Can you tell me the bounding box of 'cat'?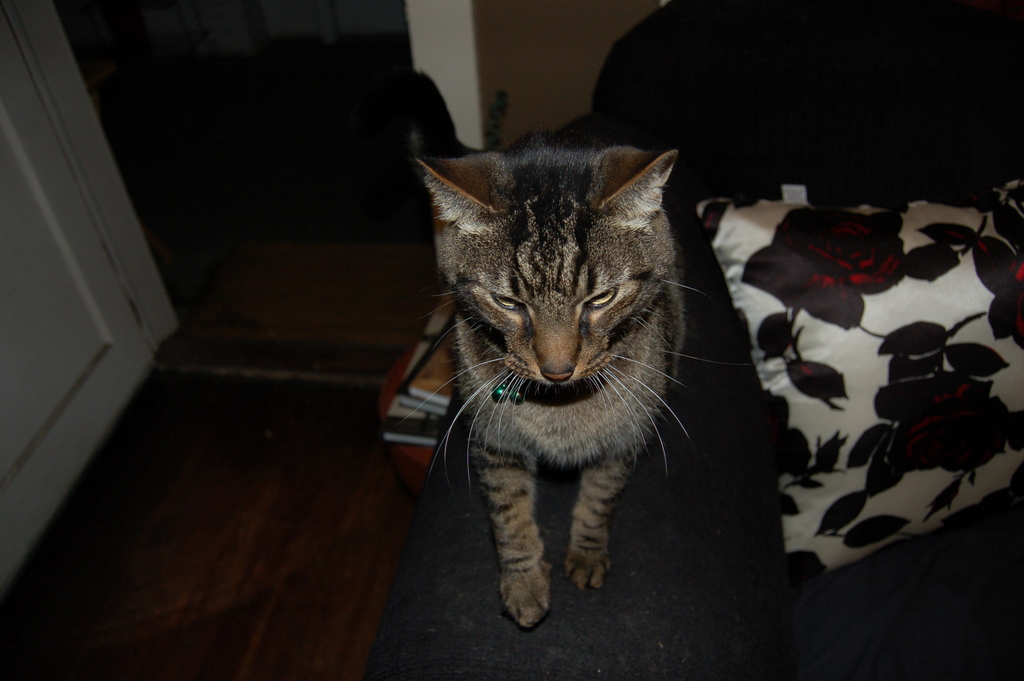
(x1=388, y1=62, x2=751, y2=632).
